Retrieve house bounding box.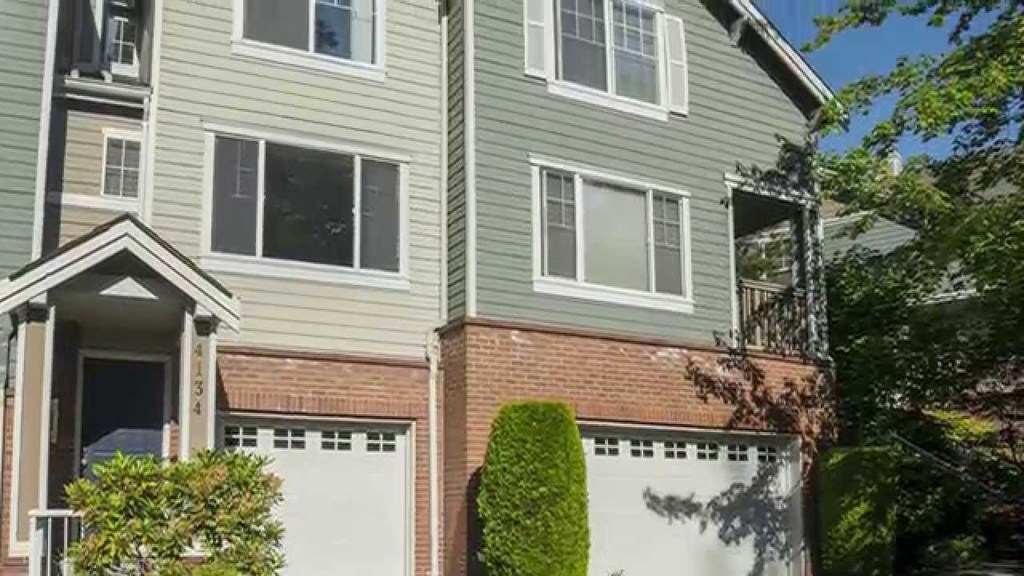
Bounding box: pyautogui.locateOnScreen(0, 0, 842, 575).
